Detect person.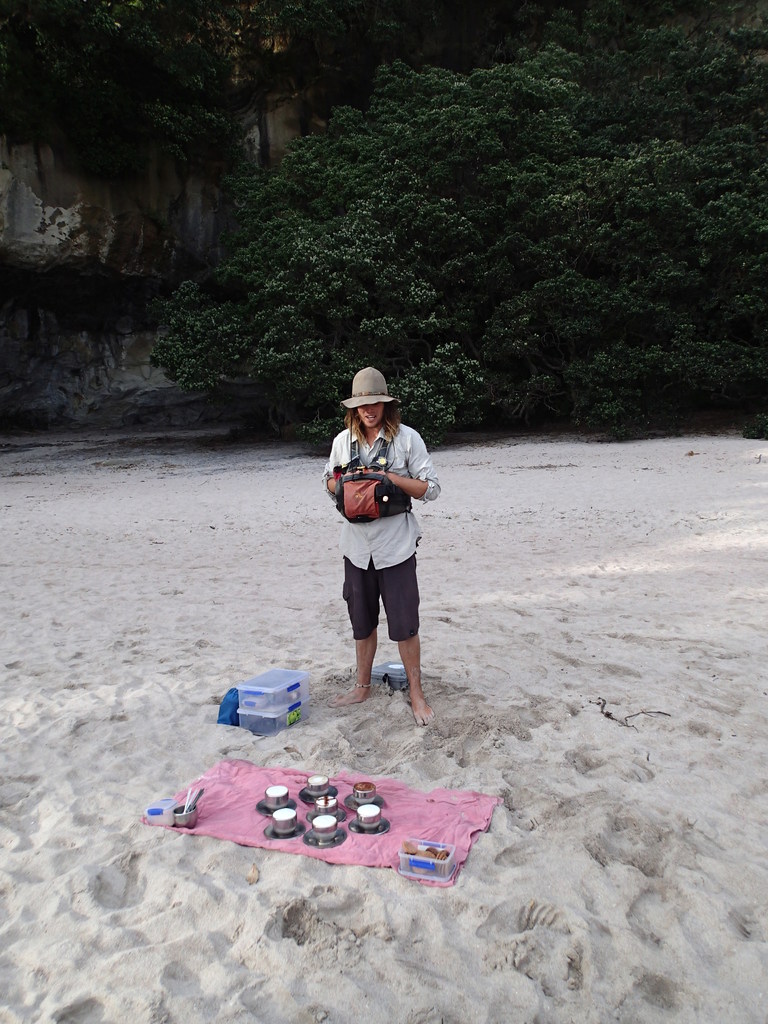
Detected at bbox=(324, 351, 434, 719).
